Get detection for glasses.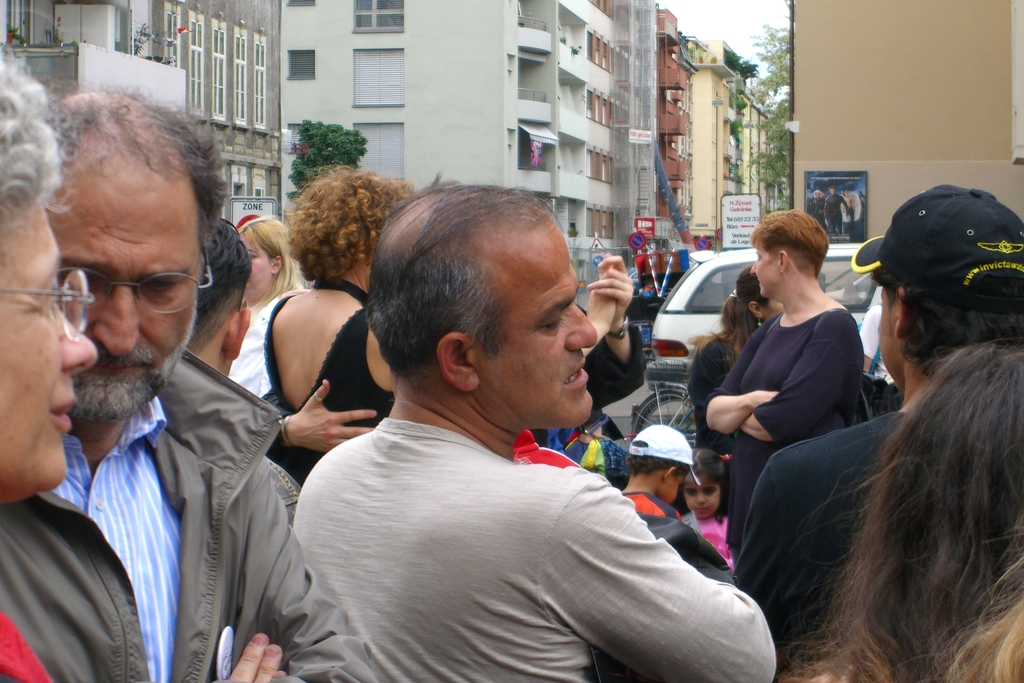
Detection: l=27, t=249, r=211, b=327.
